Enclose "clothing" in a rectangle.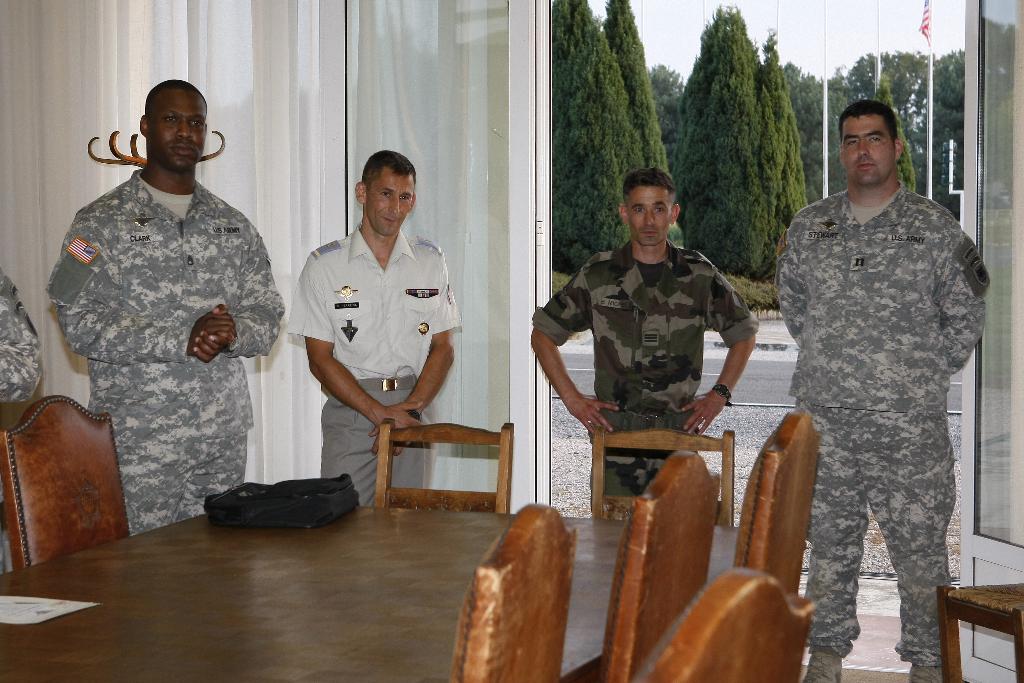
region(0, 267, 42, 401).
